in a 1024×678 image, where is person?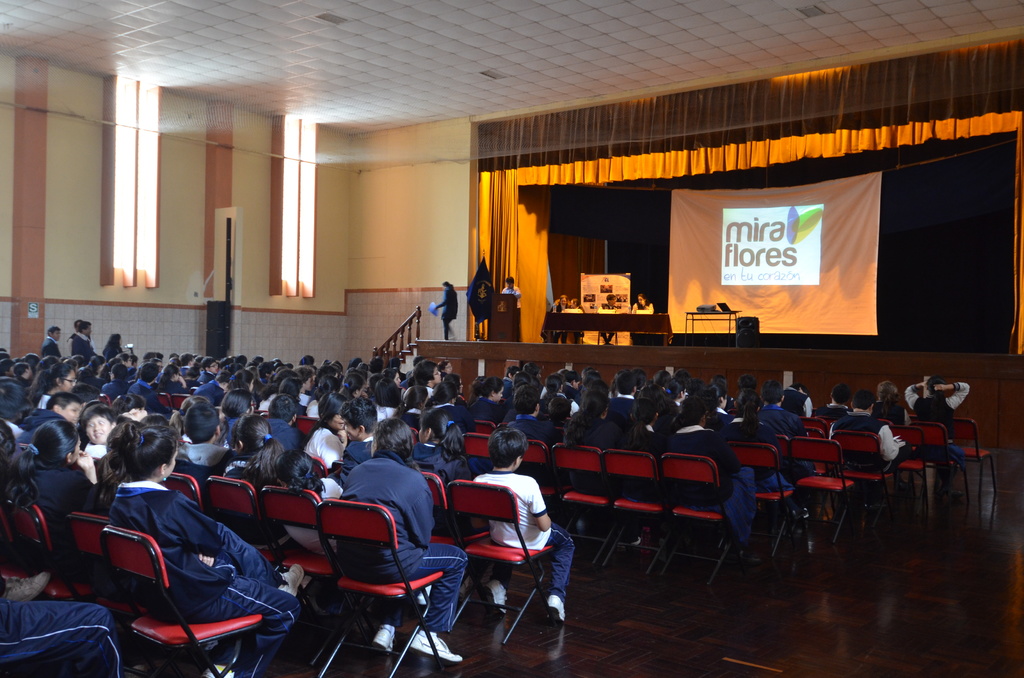
<bbox>0, 368, 36, 429</bbox>.
